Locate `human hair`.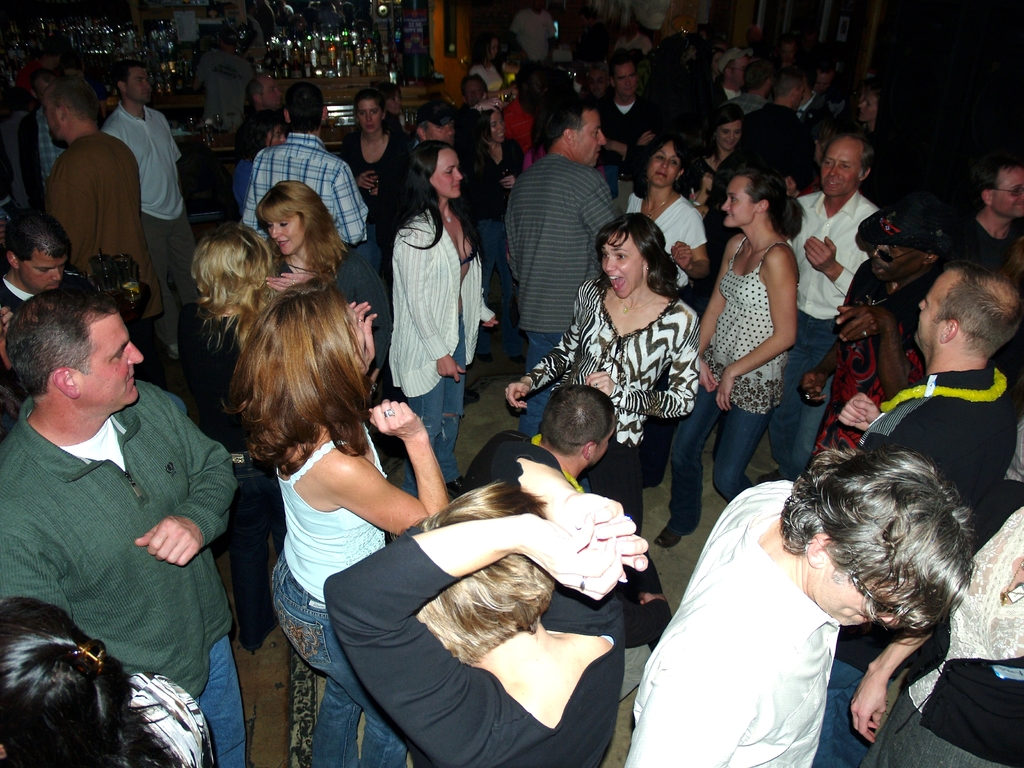
Bounding box: crop(576, 211, 670, 302).
